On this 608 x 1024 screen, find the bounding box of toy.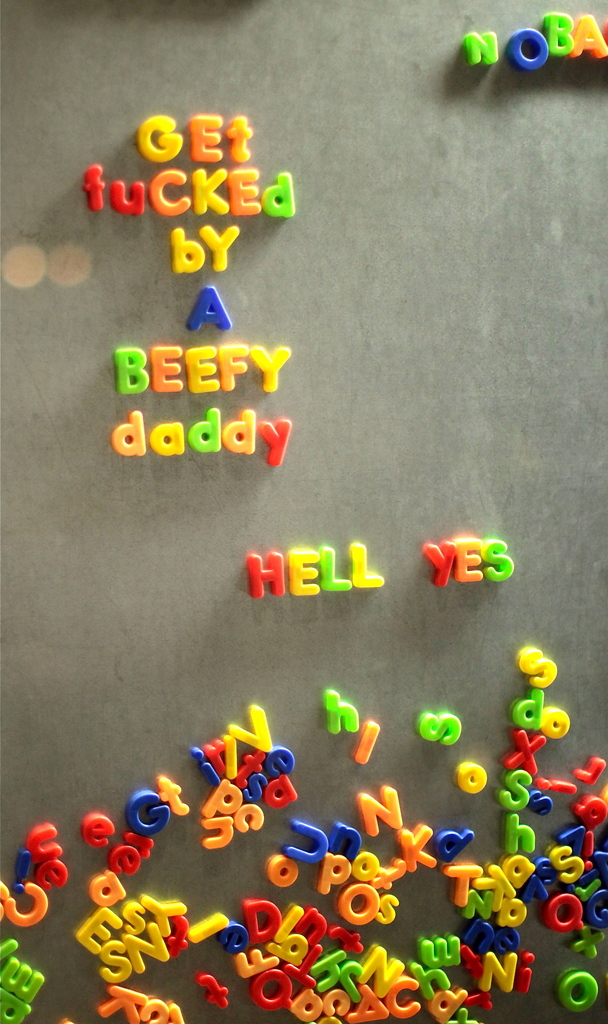
Bounding box: [424, 542, 454, 588].
